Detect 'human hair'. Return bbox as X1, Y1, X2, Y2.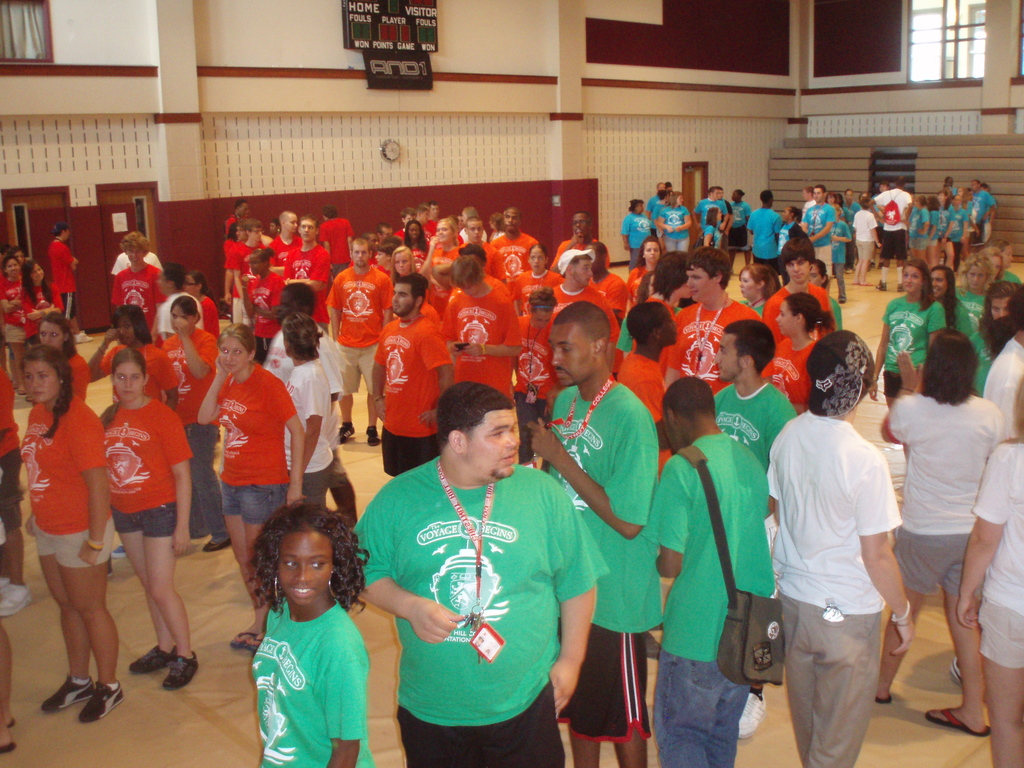
632, 266, 653, 303.
